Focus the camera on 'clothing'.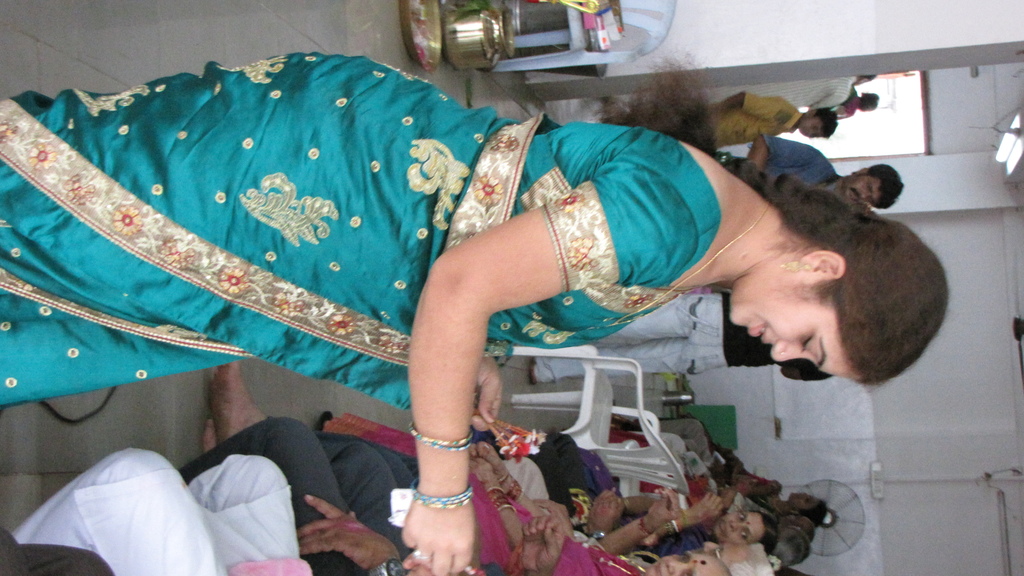
Focus region: left=499, top=458, right=600, bottom=545.
